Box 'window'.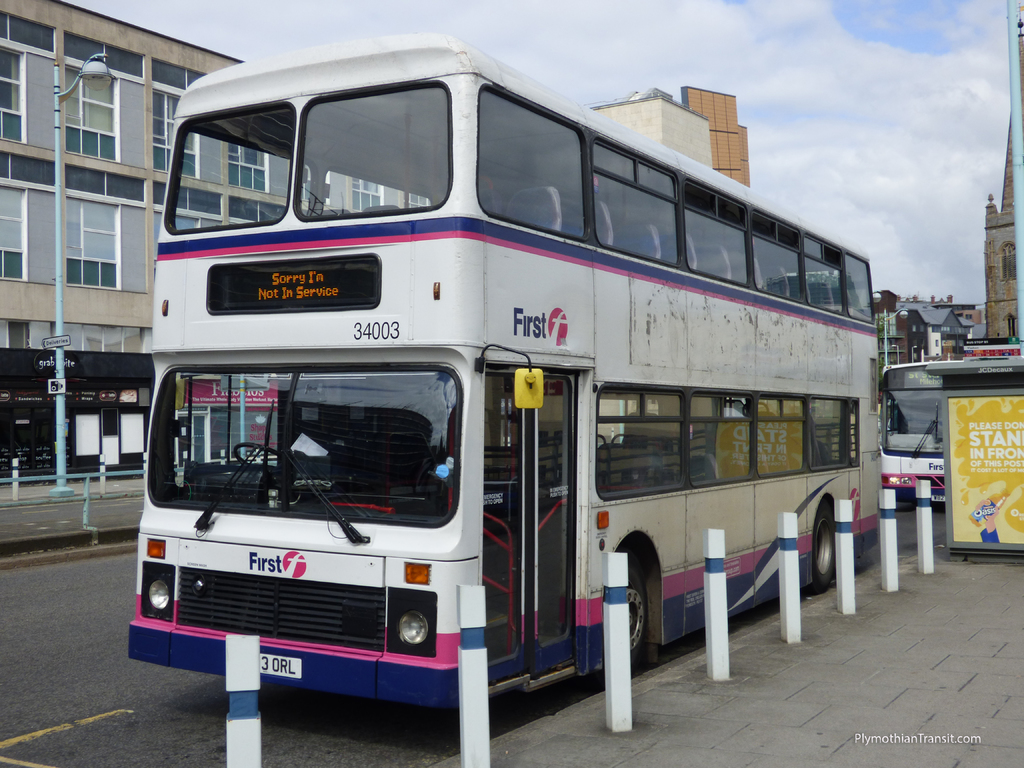
(x1=762, y1=398, x2=805, y2=474).
